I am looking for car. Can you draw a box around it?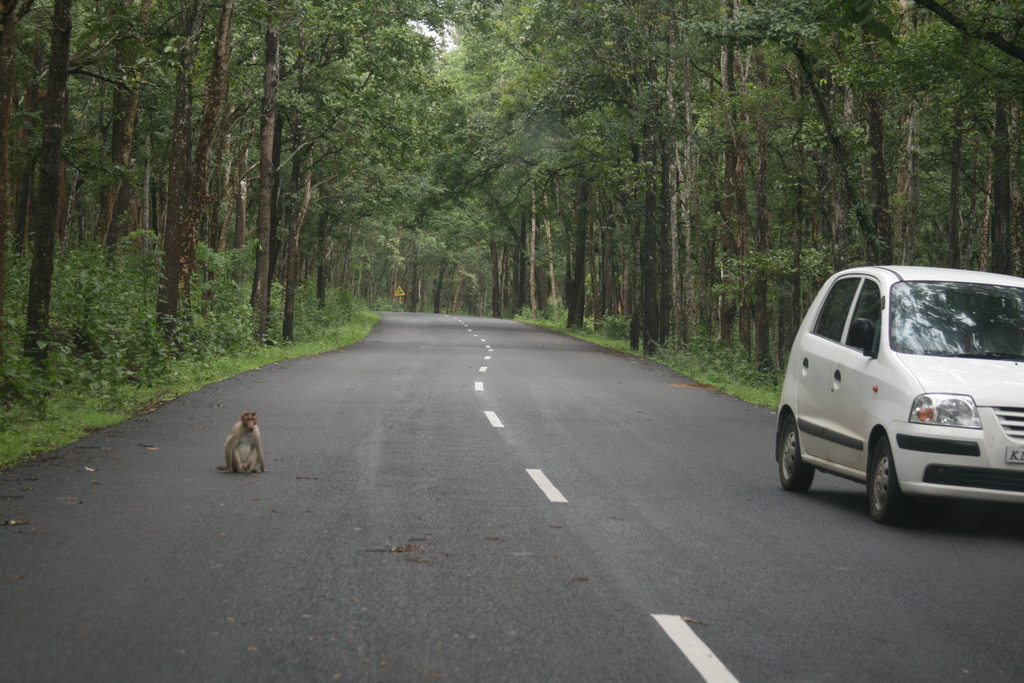
Sure, the bounding box is {"left": 776, "top": 268, "right": 1019, "bottom": 531}.
